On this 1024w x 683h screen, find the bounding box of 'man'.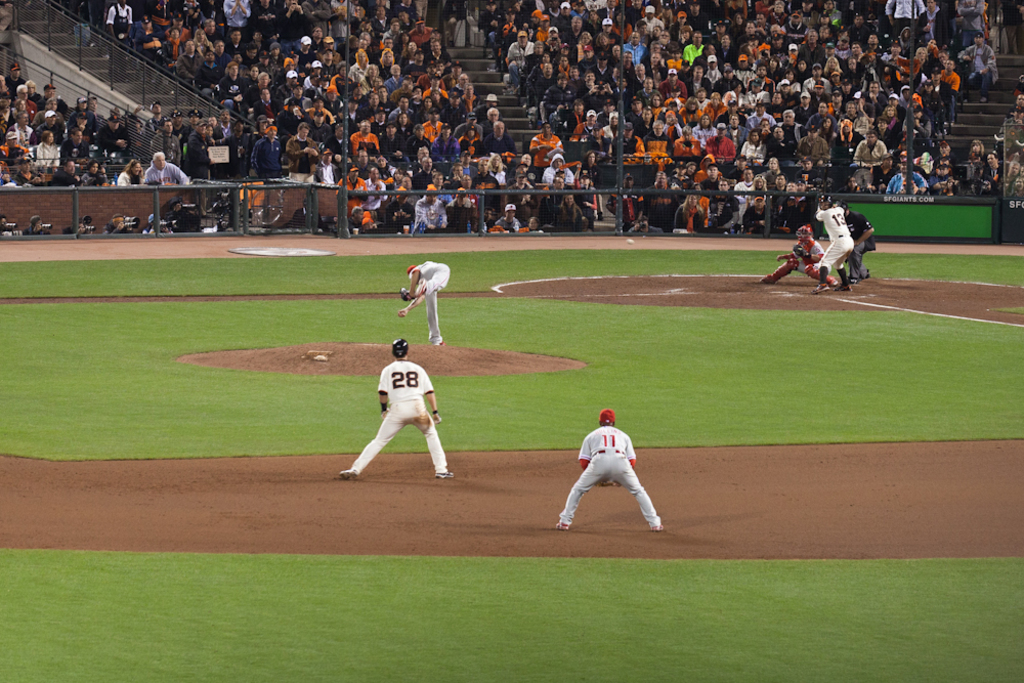
Bounding box: 478, 106, 504, 138.
